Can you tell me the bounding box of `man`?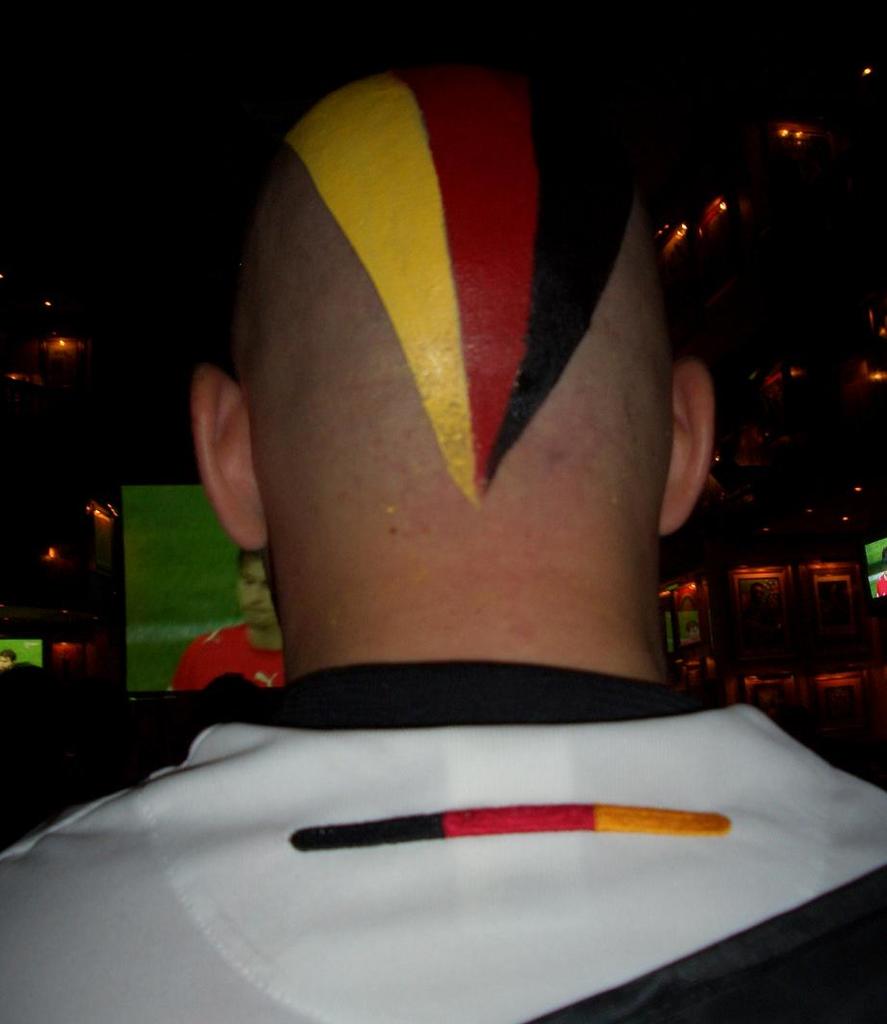
(x1=0, y1=62, x2=886, y2=1023).
